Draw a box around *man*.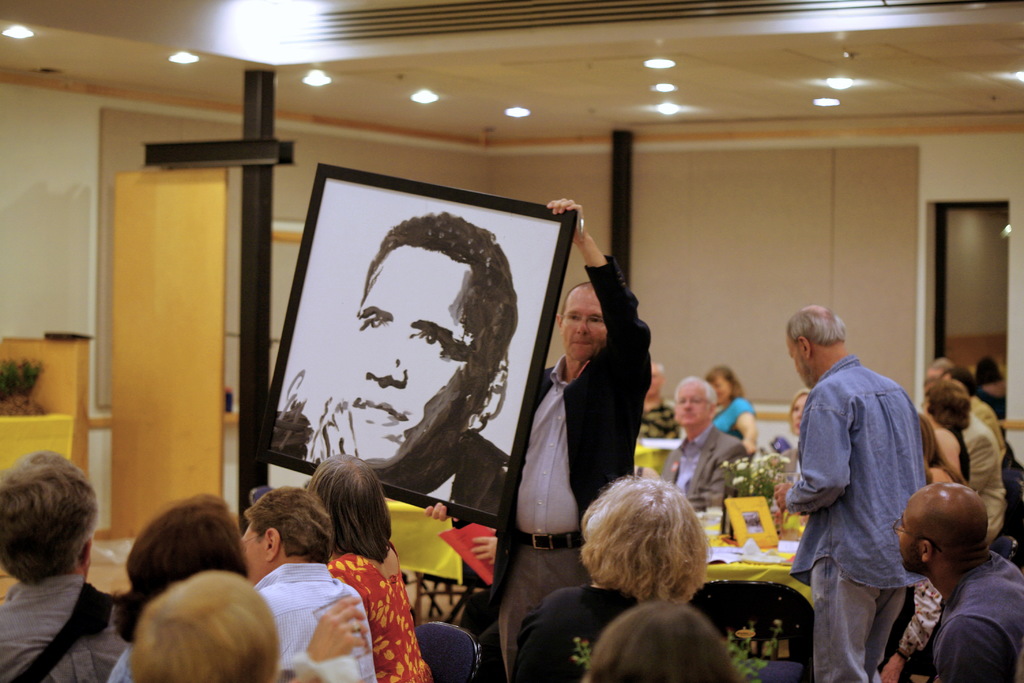
box=[924, 378, 1011, 551].
